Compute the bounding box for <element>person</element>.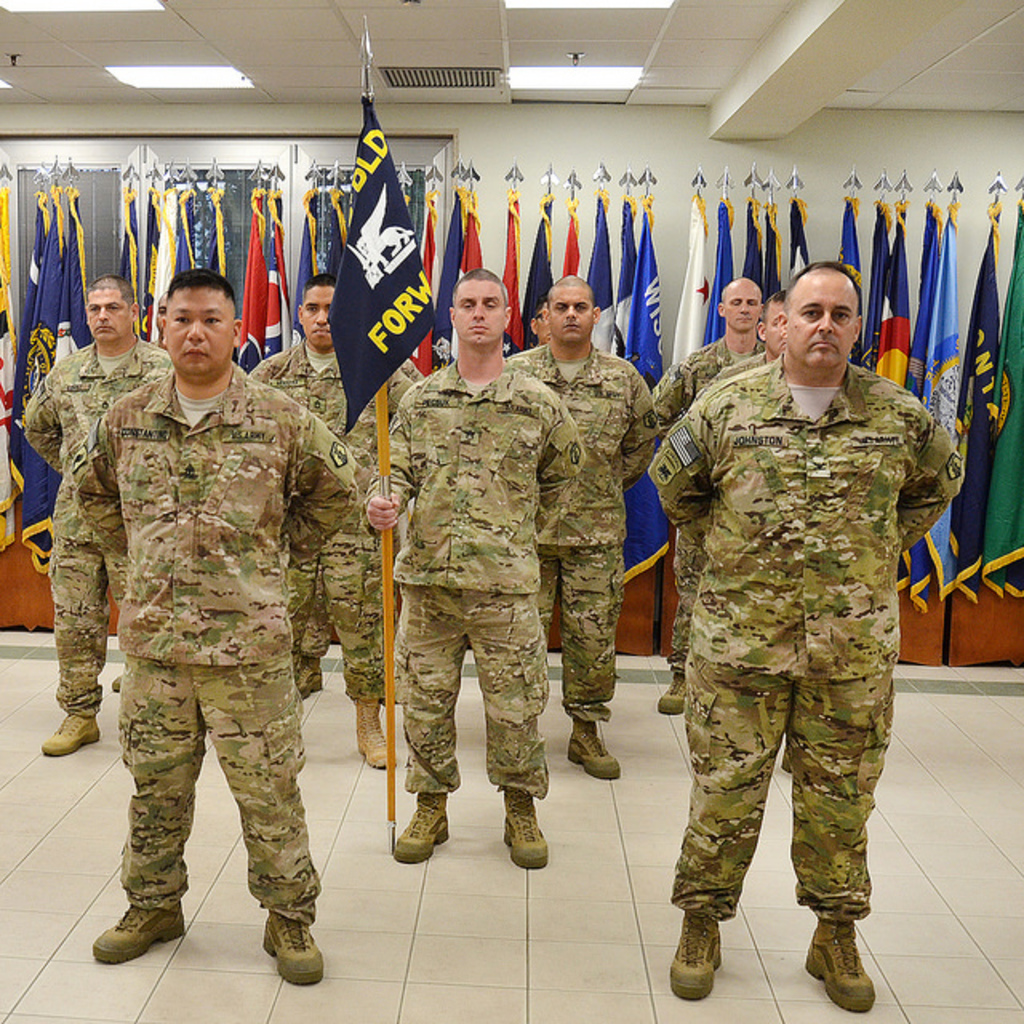
[x1=648, y1=277, x2=766, y2=715].
